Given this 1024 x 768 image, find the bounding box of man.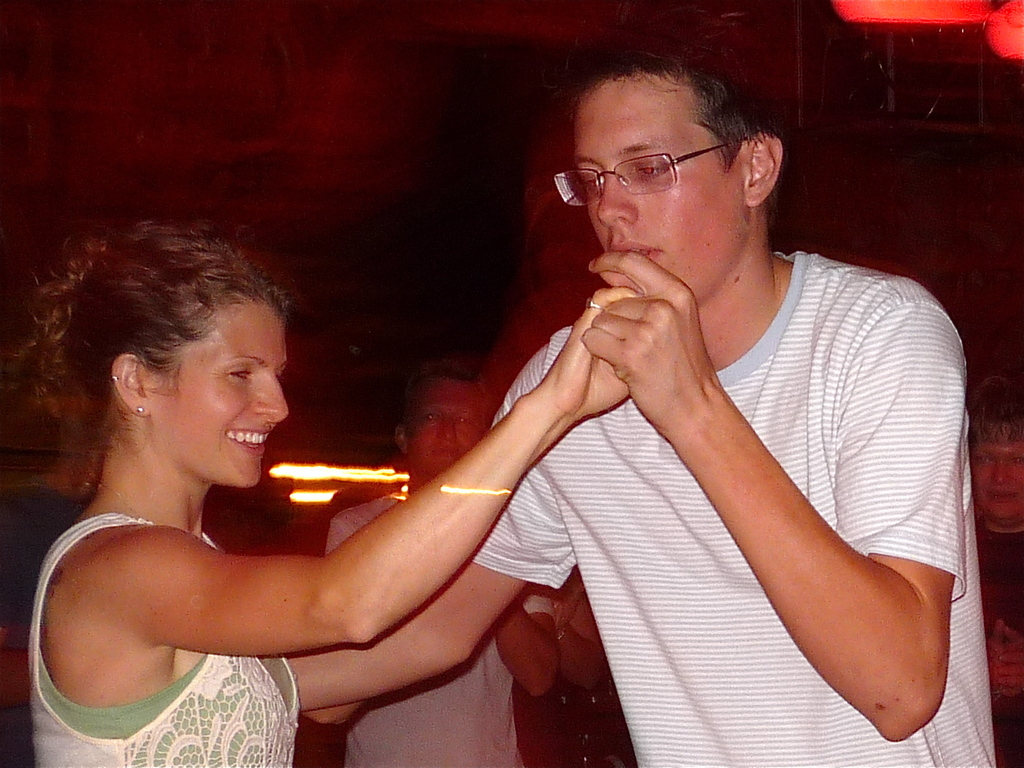
detection(307, 365, 554, 767).
